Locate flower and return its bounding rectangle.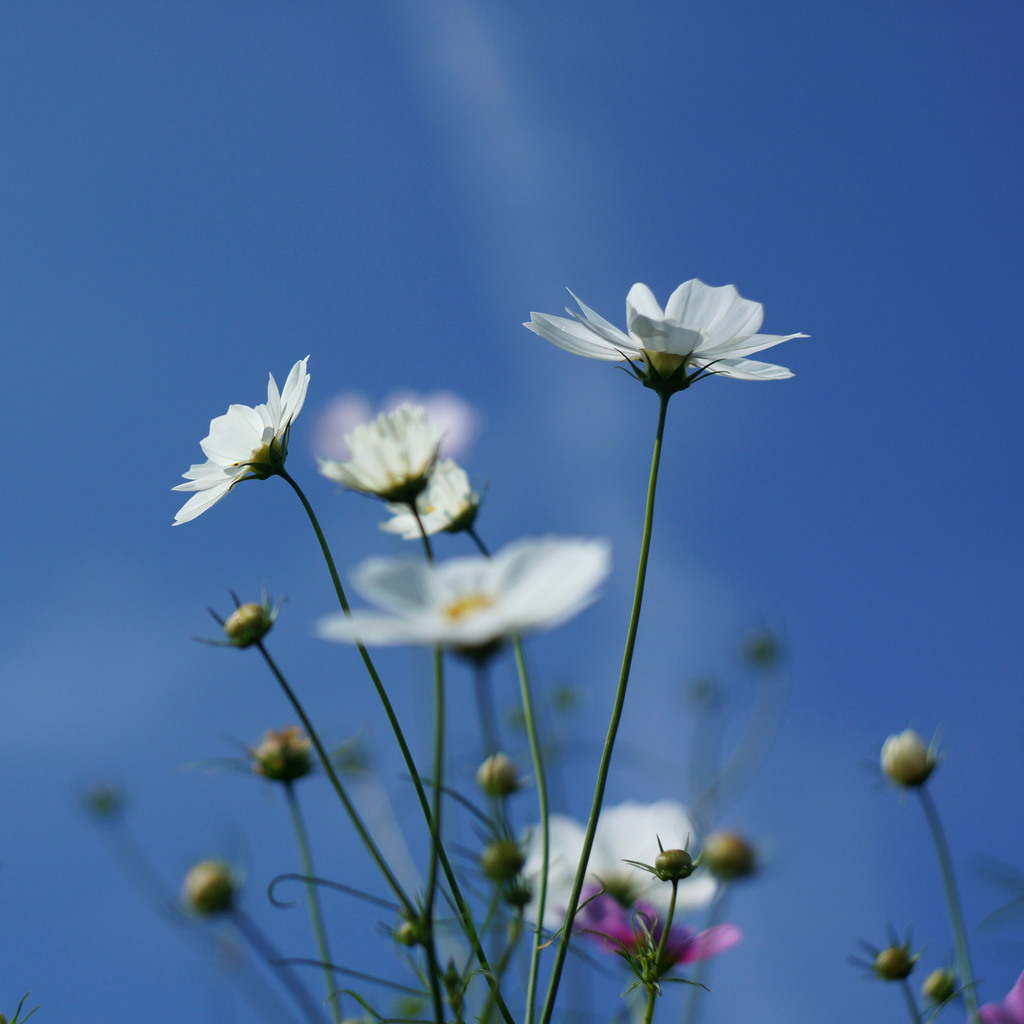
[left=578, top=877, right=760, bottom=979].
